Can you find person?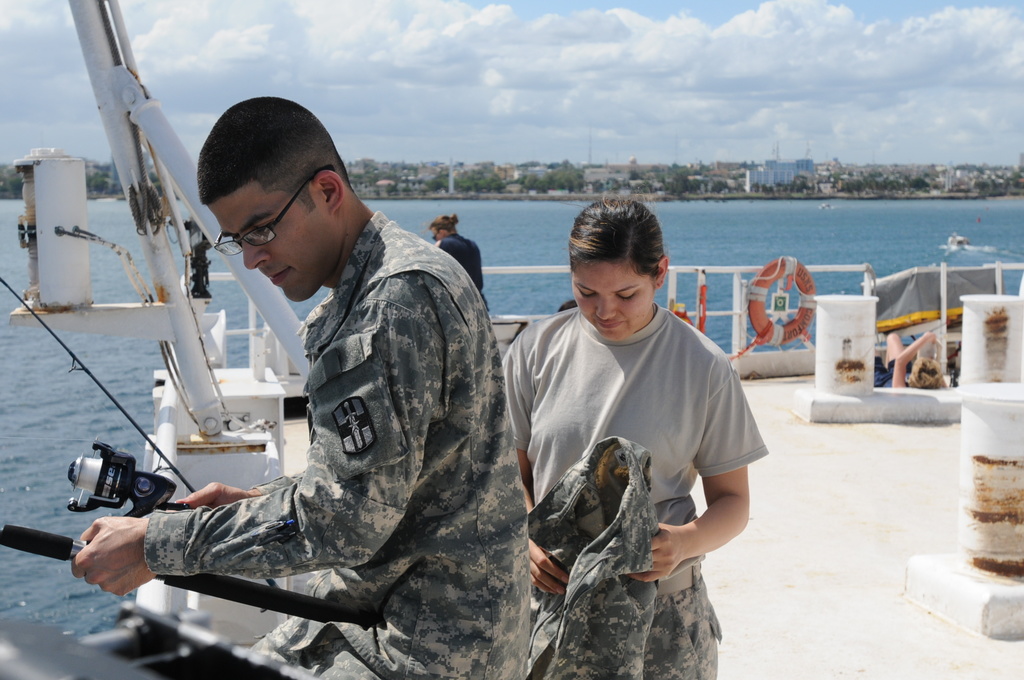
Yes, bounding box: bbox(81, 91, 535, 679).
